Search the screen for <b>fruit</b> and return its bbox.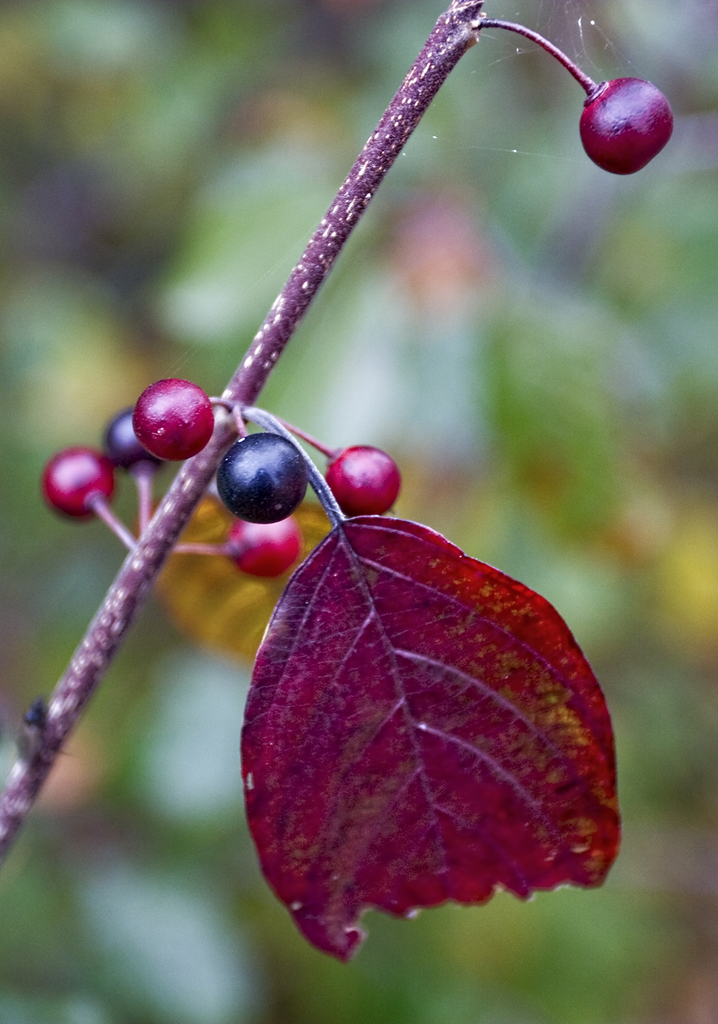
Found: (left=220, top=431, right=306, bottom=527).
